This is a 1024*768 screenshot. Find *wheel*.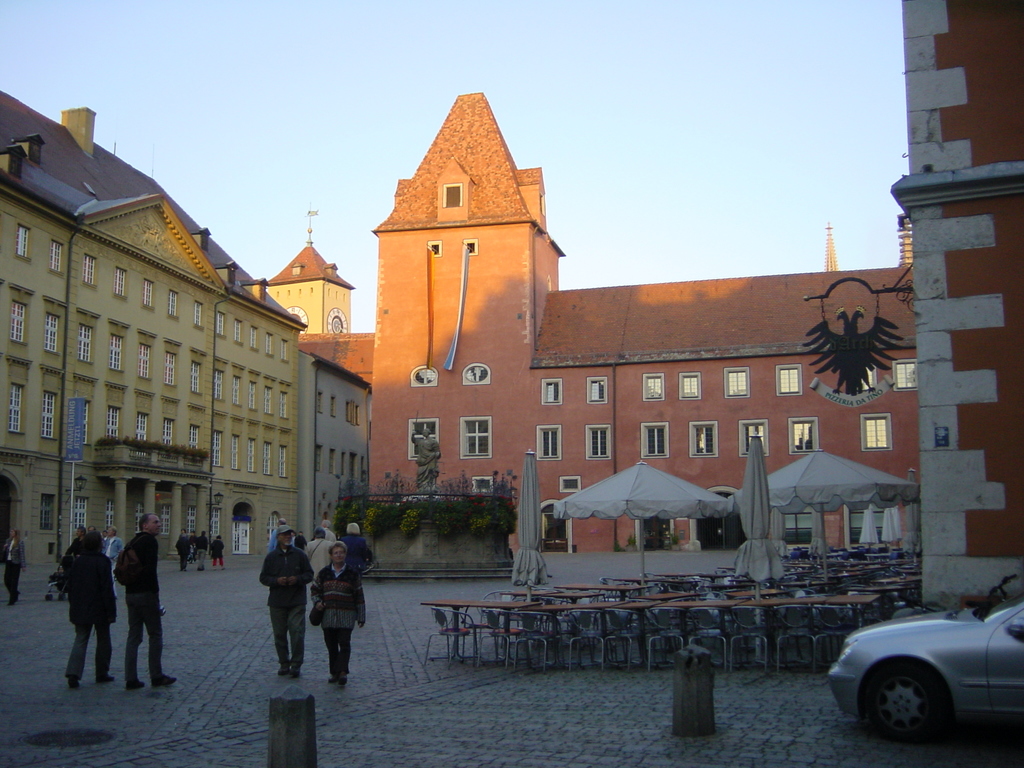
Bounding box: select_region(867, 660, 973, 751).
